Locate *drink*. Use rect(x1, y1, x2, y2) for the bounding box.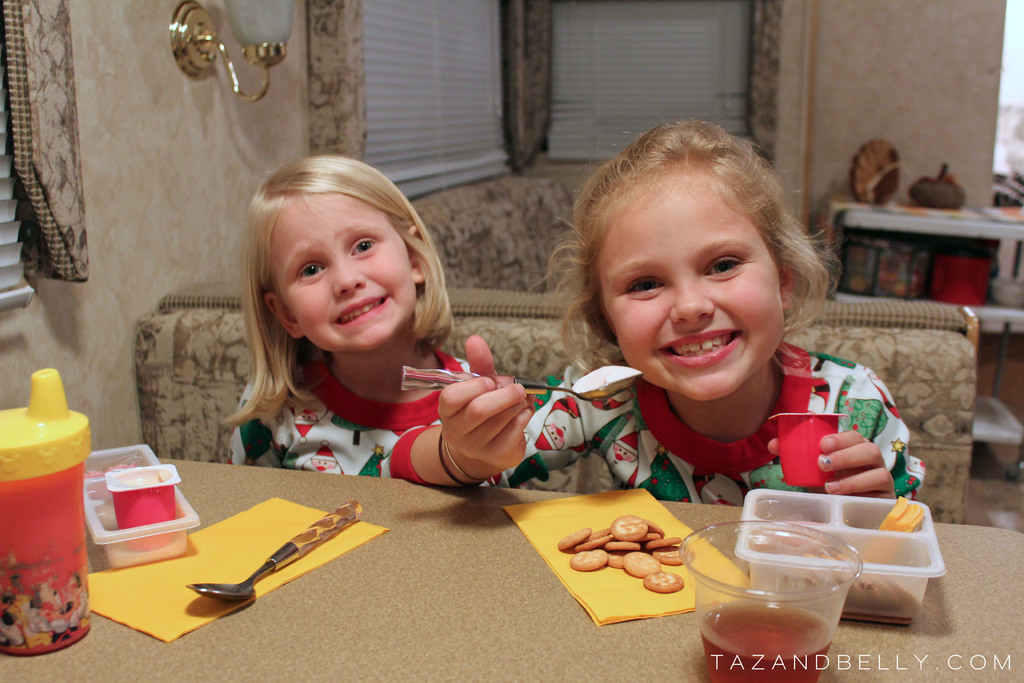
rect(702, 583, 852, 675).
